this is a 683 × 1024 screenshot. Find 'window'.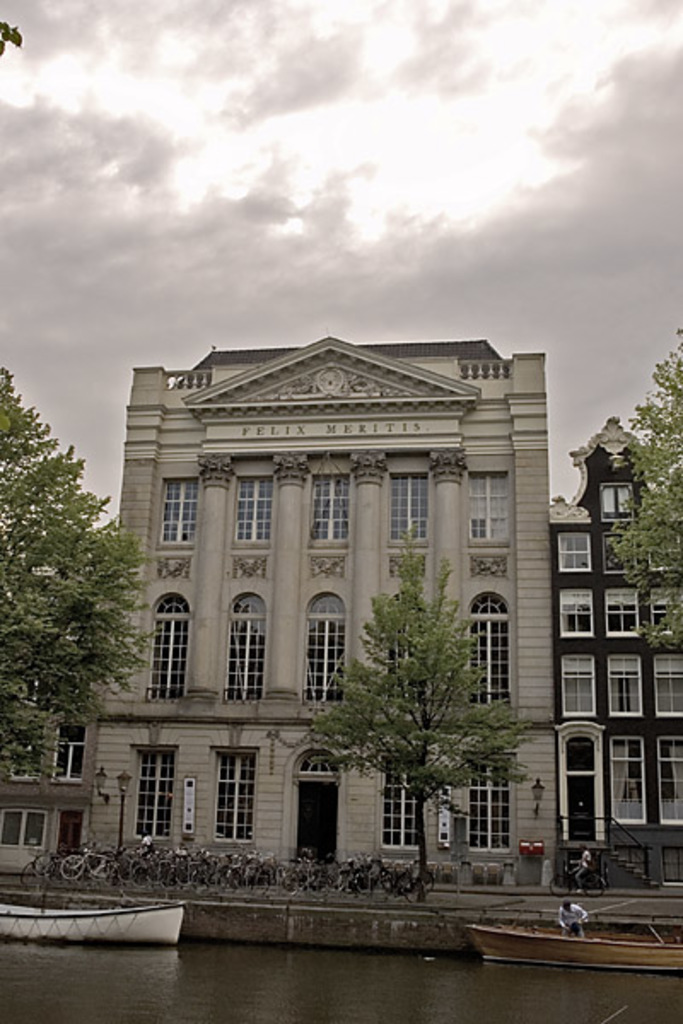
Bounding box: 239,466,277,548.
